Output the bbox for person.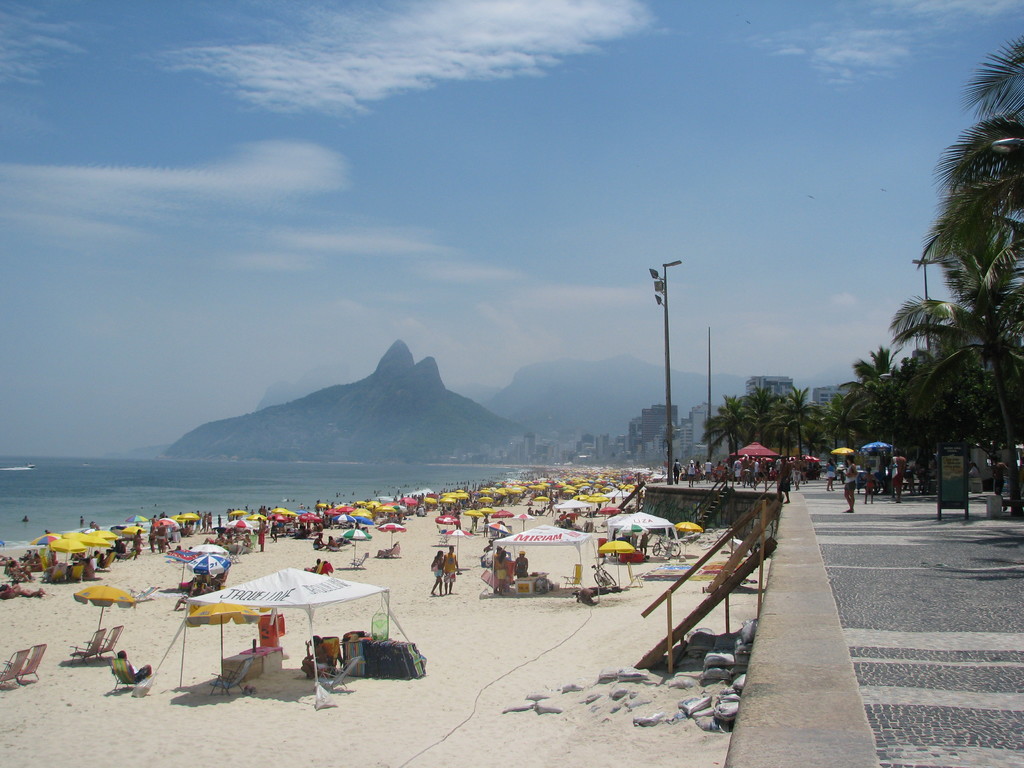
<region>703, 458, 715, 481</region>.
